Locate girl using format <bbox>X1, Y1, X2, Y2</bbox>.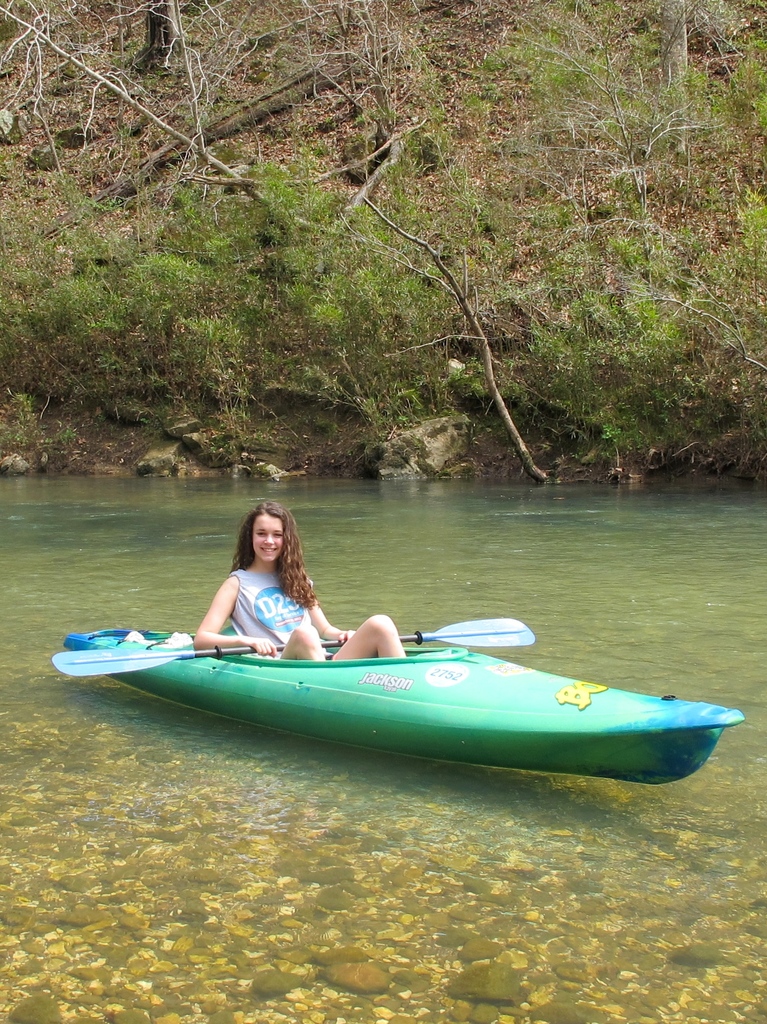
<bbox>186, 499, 403, 662</bbox>.
